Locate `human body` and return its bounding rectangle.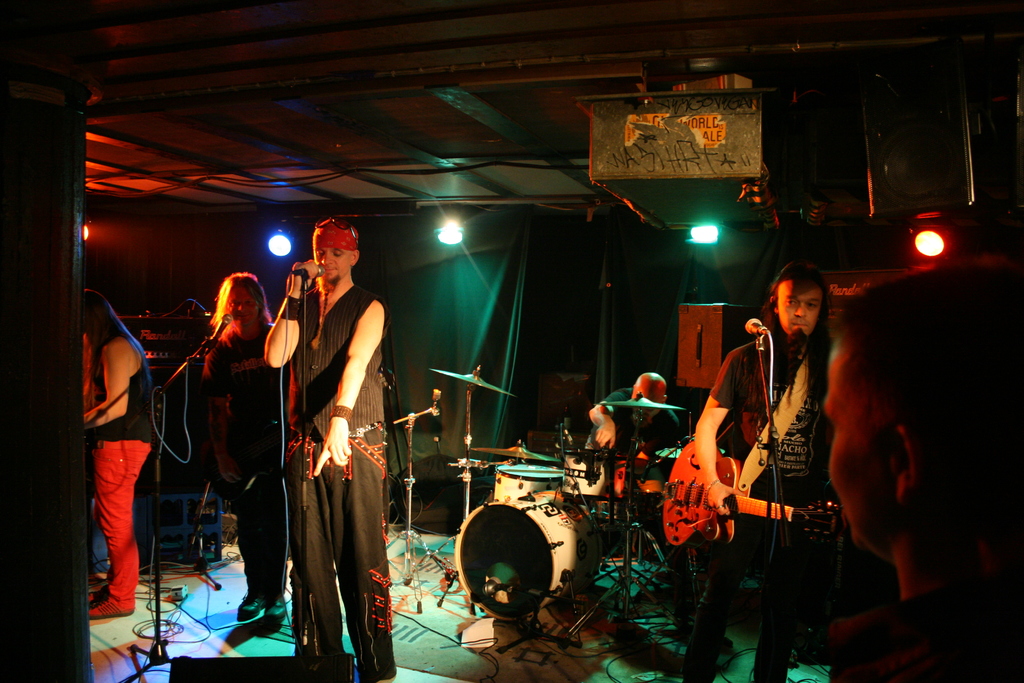
822, 238, 1018, 682.
